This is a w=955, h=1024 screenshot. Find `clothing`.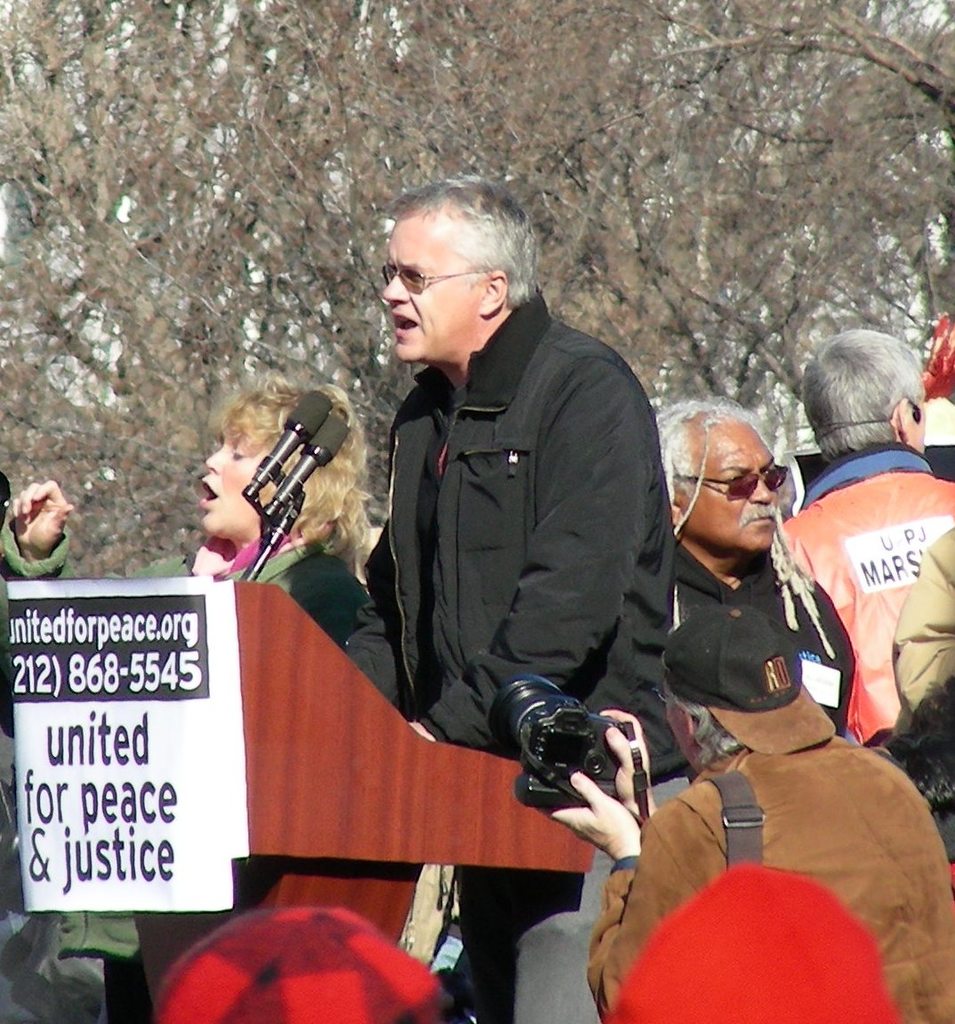
Bounding box: (x1=887, y1=520, x2=954, y2=770).
